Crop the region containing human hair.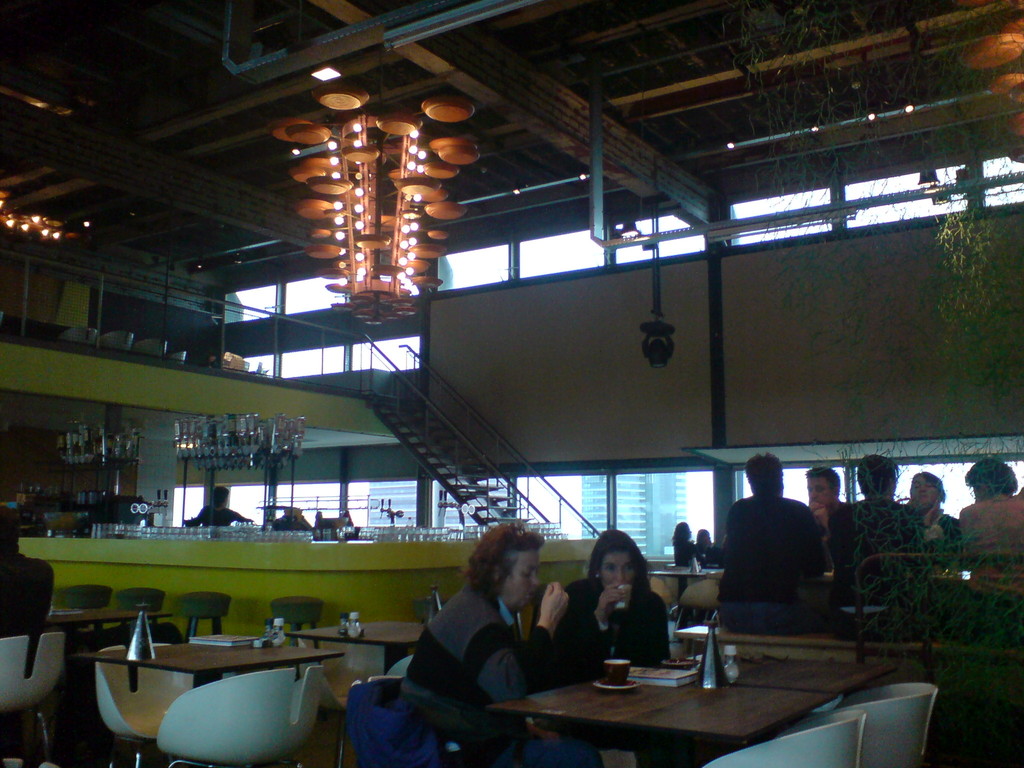
Crop region: rect(0, 507, 20, 547).
